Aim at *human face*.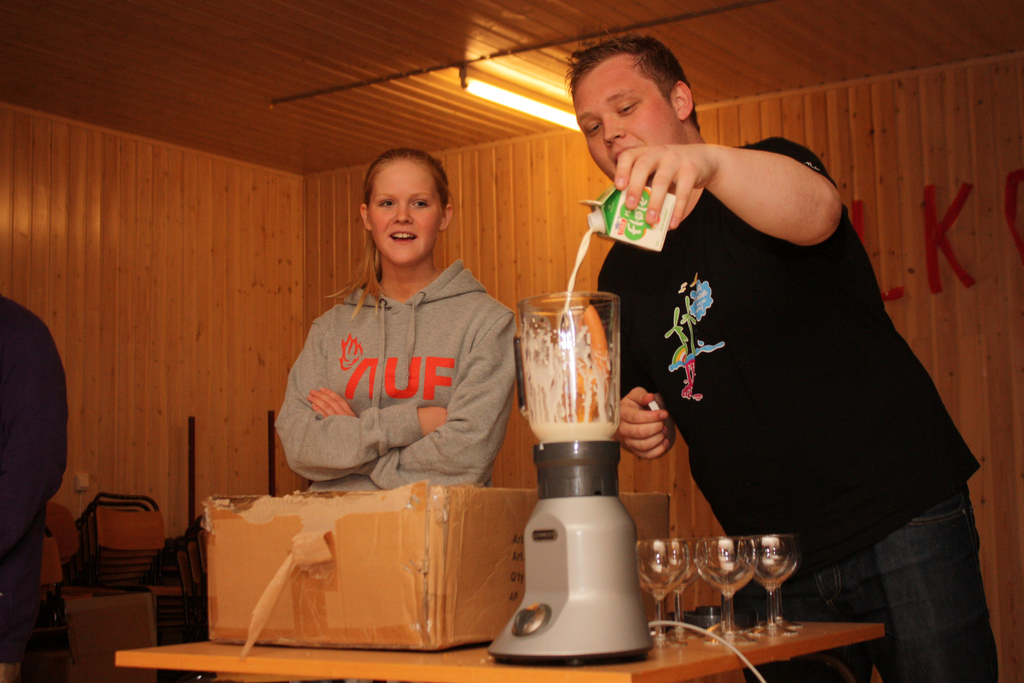
Aimed at {"left": 365, "top": 154, "right": 442, "bottom": 267}.
